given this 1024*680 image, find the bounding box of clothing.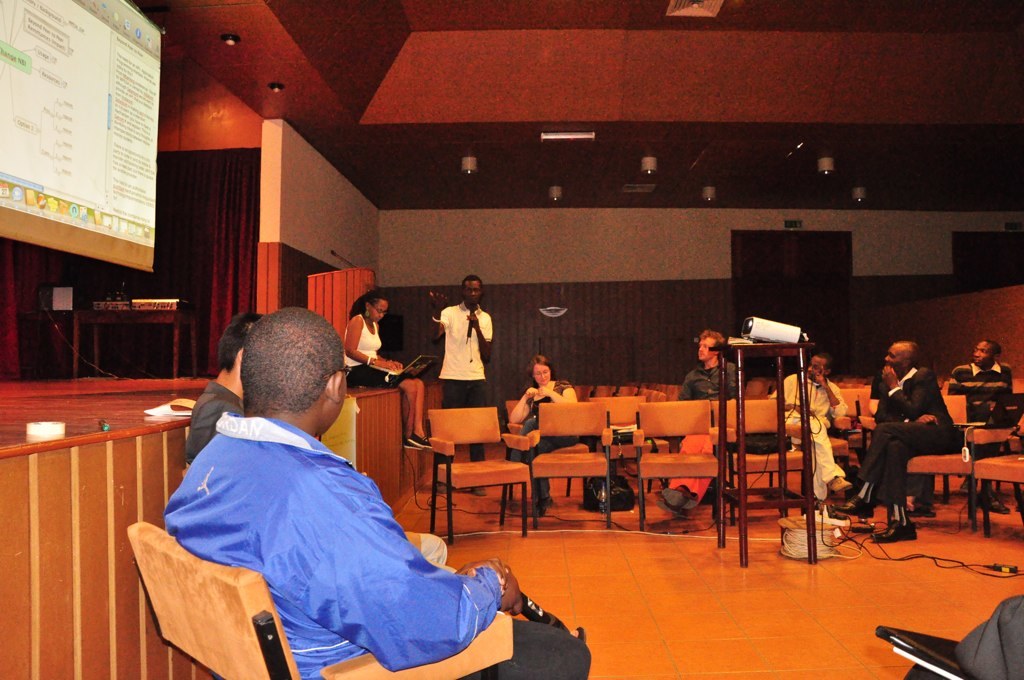
[777, 375, 844, 437].
